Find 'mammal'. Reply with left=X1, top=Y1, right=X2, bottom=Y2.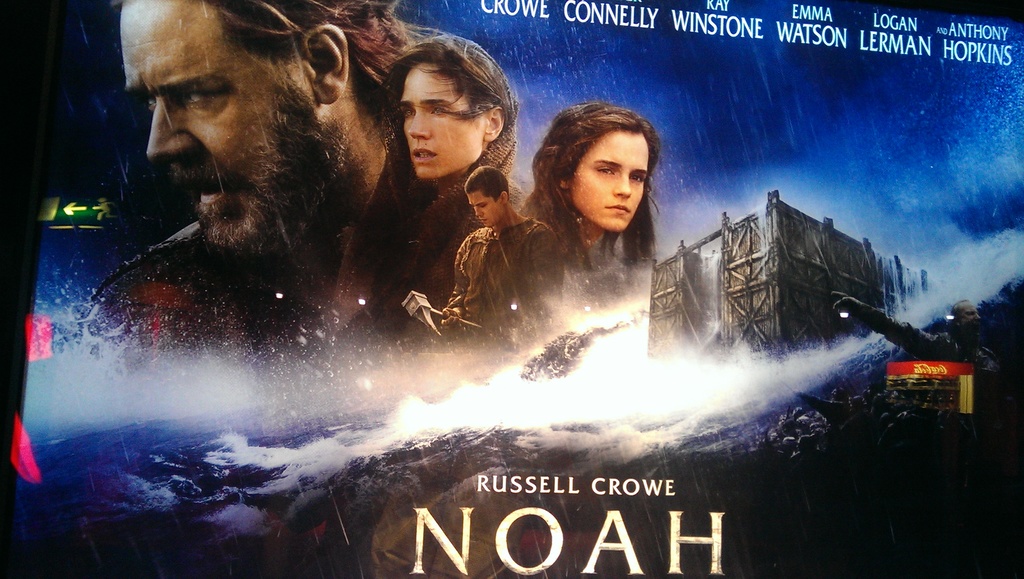
left=389, top=24, right=519, bottom=293.
